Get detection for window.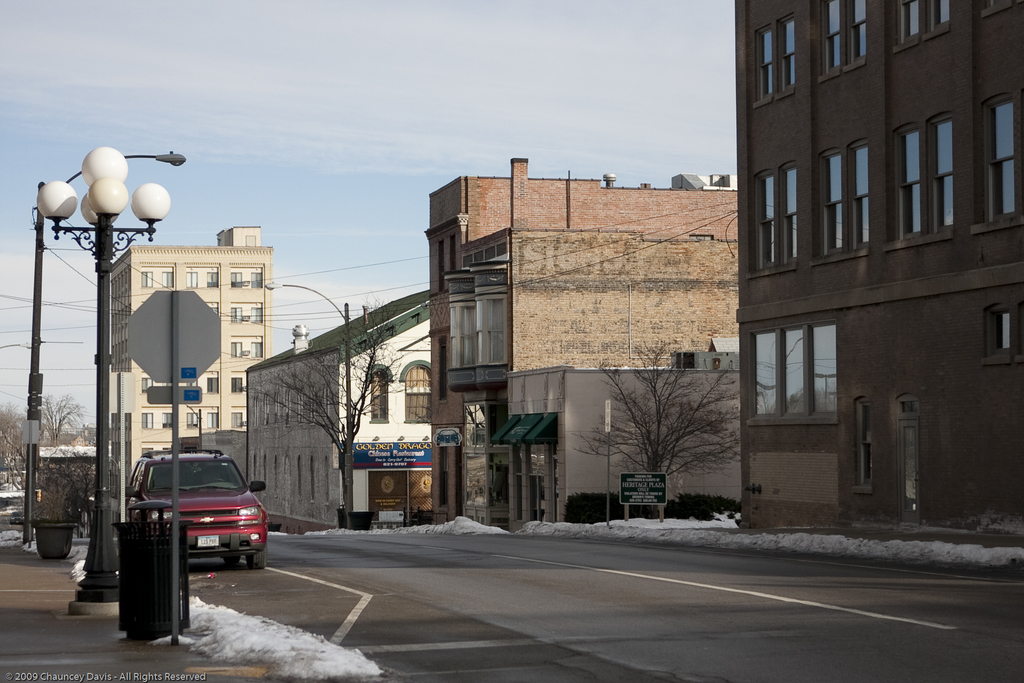
Detection: <box>229,265,260,289</box>.
